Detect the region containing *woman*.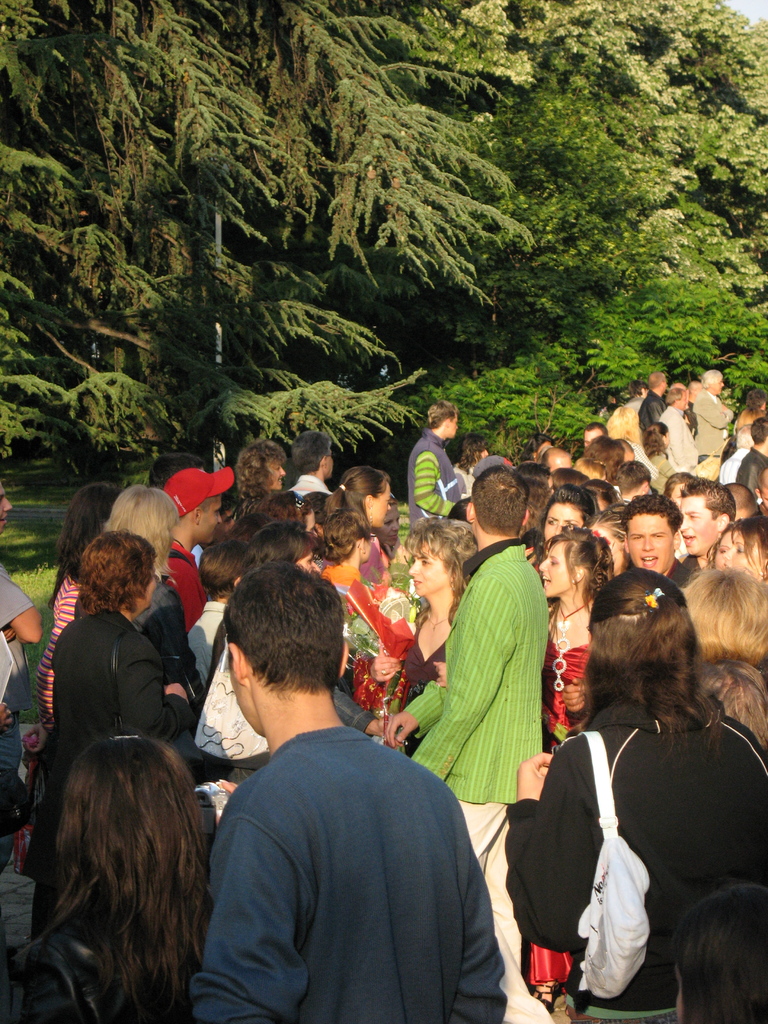
bbox=(718, 515, 767, 582).
